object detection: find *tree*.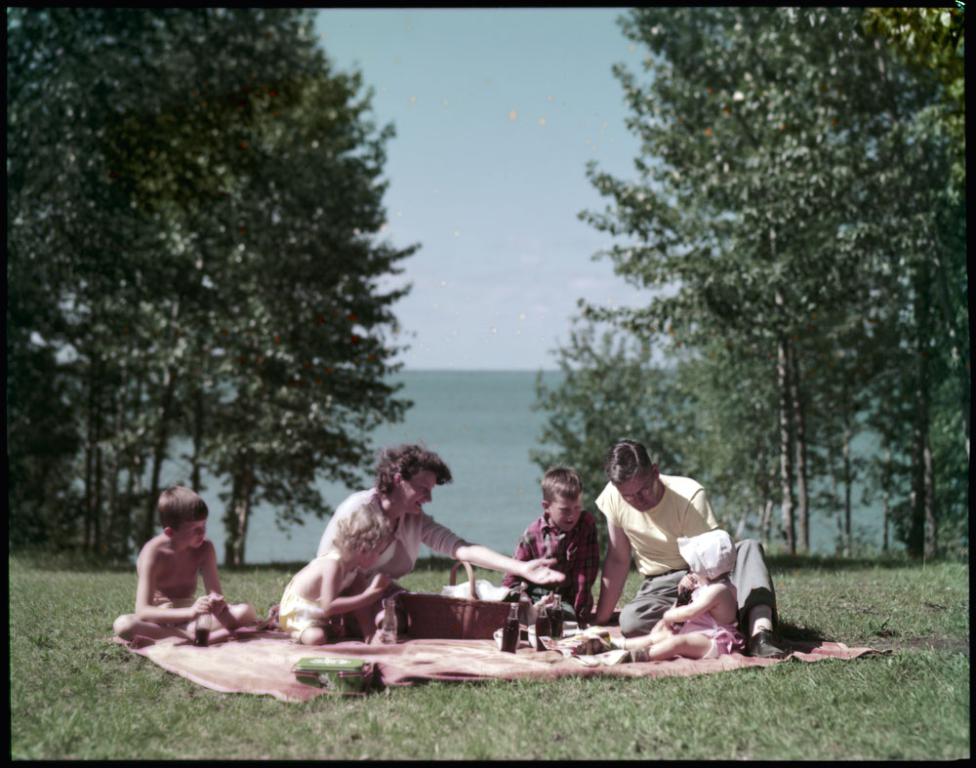
locate(532, 314, 714, 570).
